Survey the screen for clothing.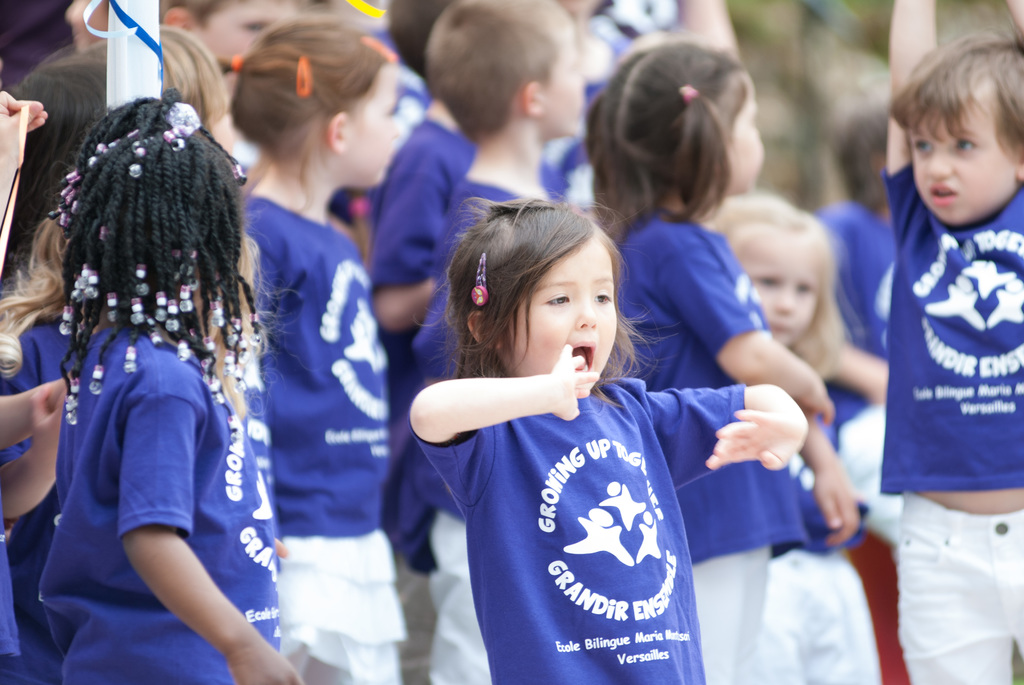
Survey found: (x1=38, y1=322, x2=274, y2=682).
